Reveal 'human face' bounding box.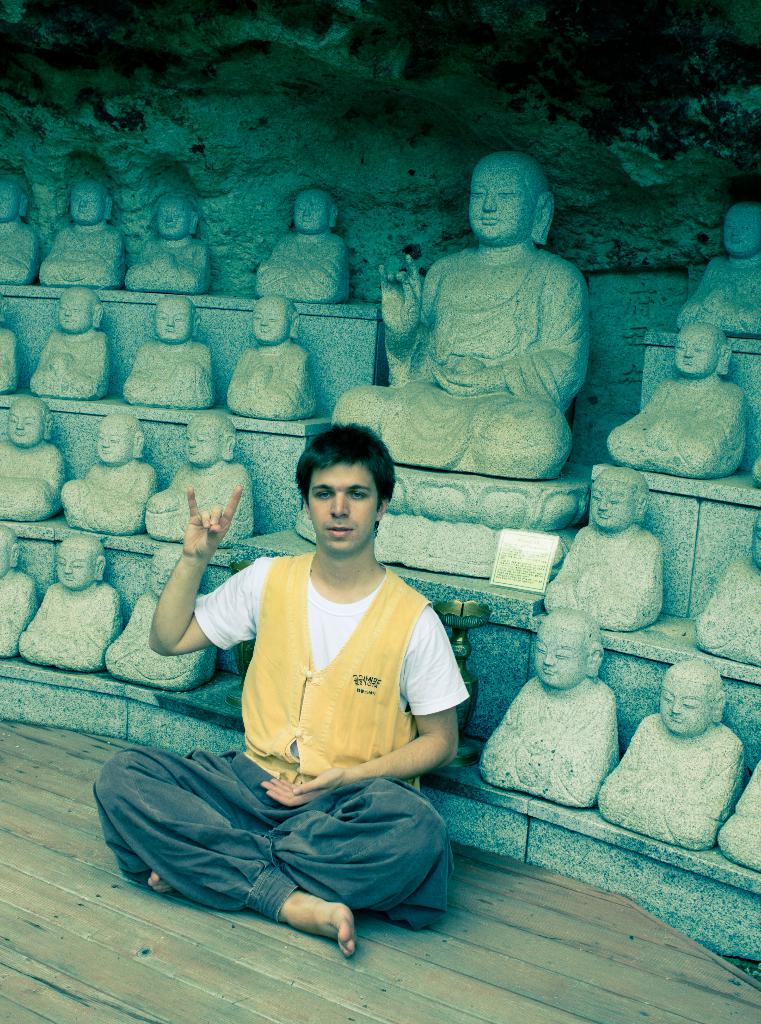
Revealed: 97, 417, 134, 463.
